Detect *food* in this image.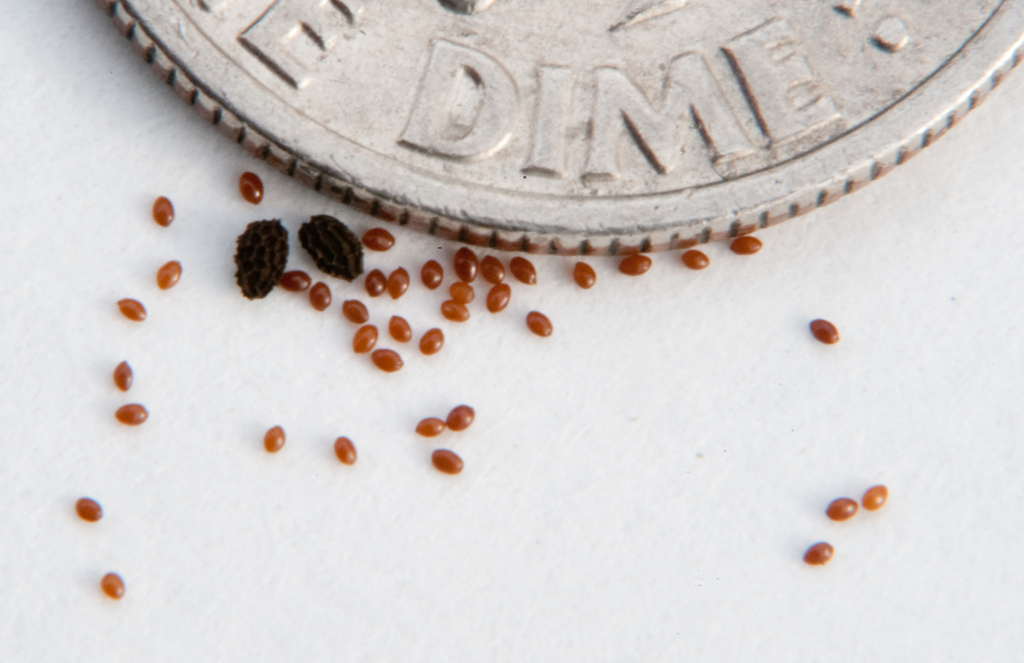
Detection: (x1=117, y1=295, x2=149, y2=320).
